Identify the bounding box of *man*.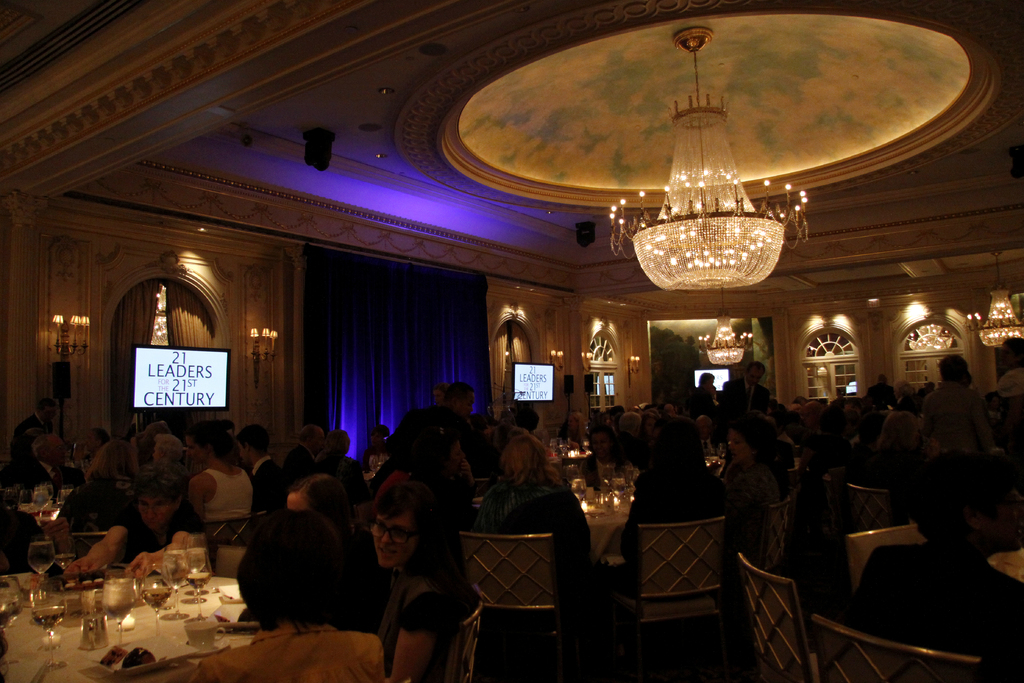
<region>230, 422, 305, 506</region>.
